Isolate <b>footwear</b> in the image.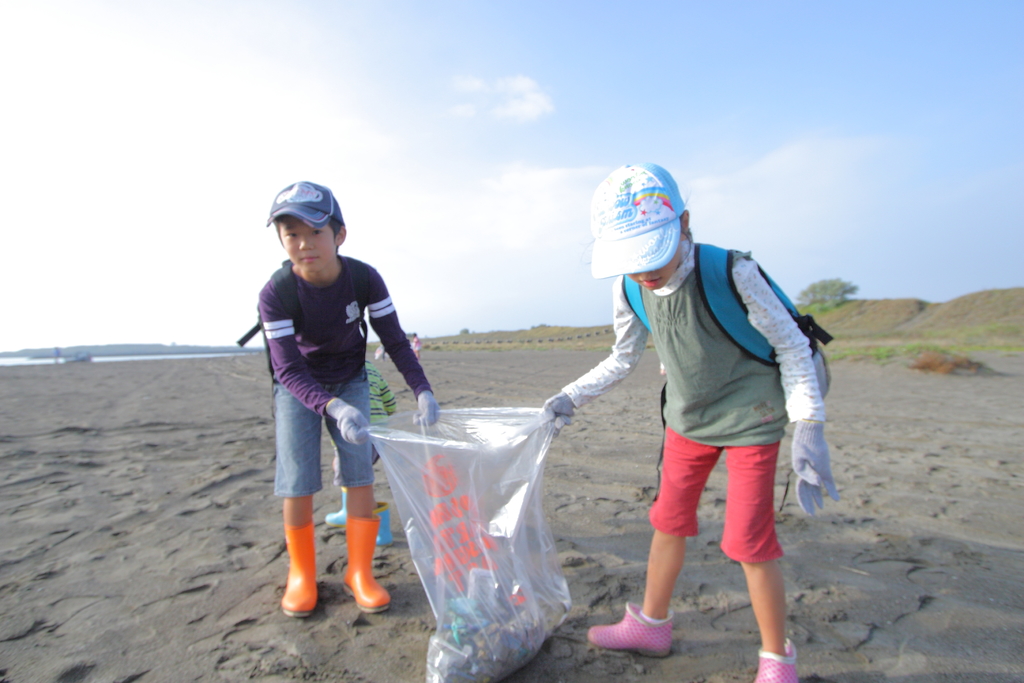
Isolated region: bbox=(369, 498, 396, 545).
